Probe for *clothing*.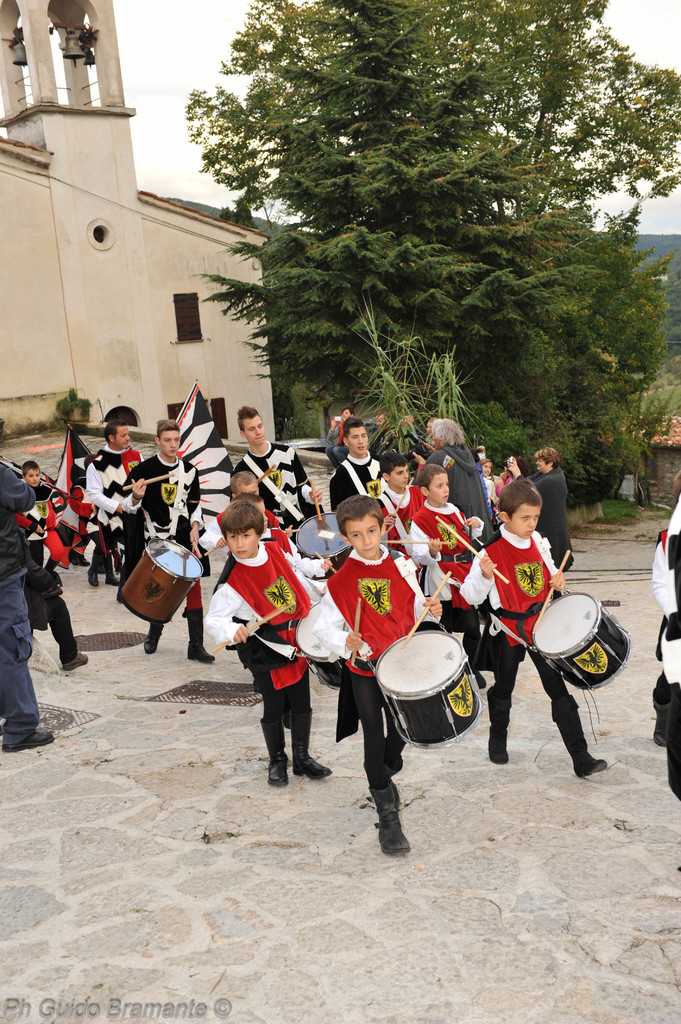
Probe result: 636 511 680 758.
